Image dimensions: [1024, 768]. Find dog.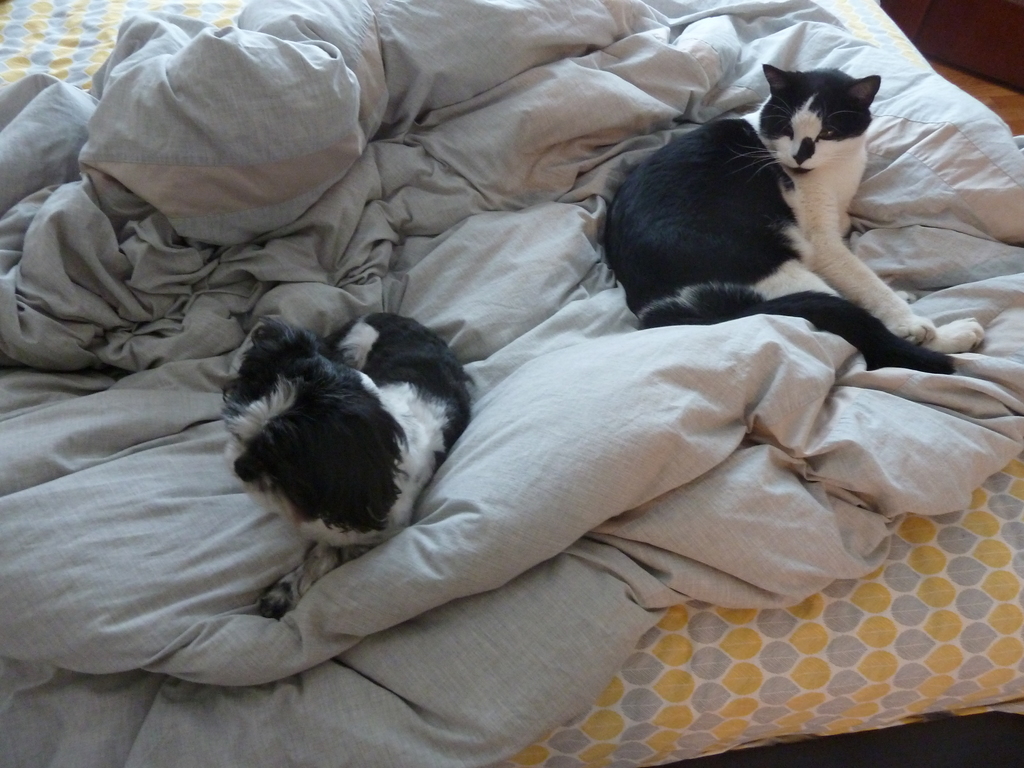
BBox(218, 314, 473, 619).
